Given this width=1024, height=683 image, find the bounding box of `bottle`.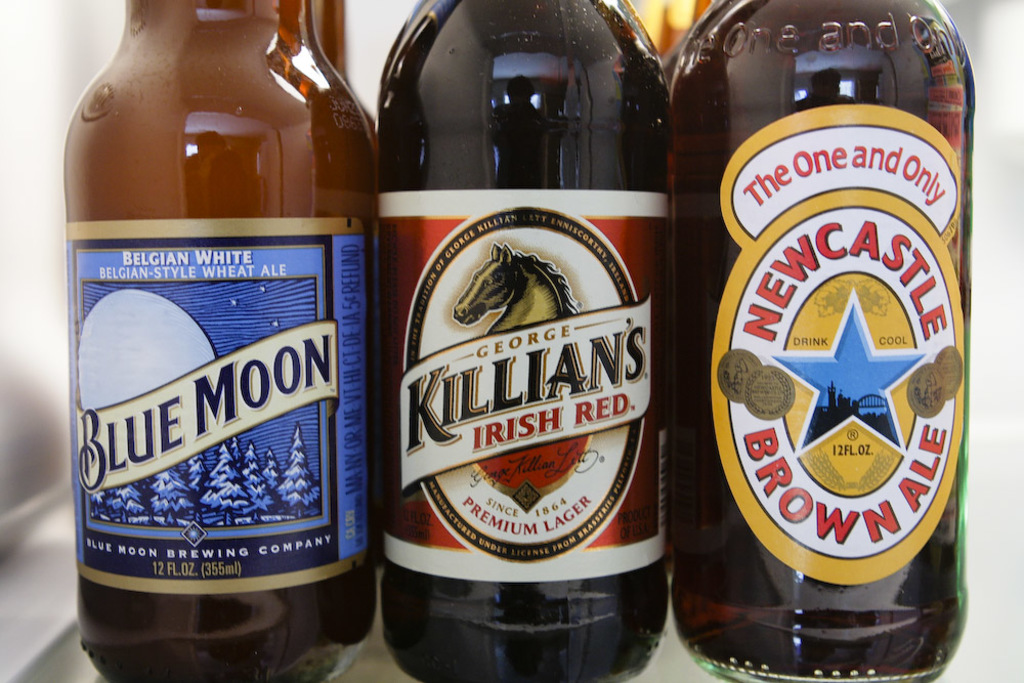
Rect(660, 0, 977, 682).
